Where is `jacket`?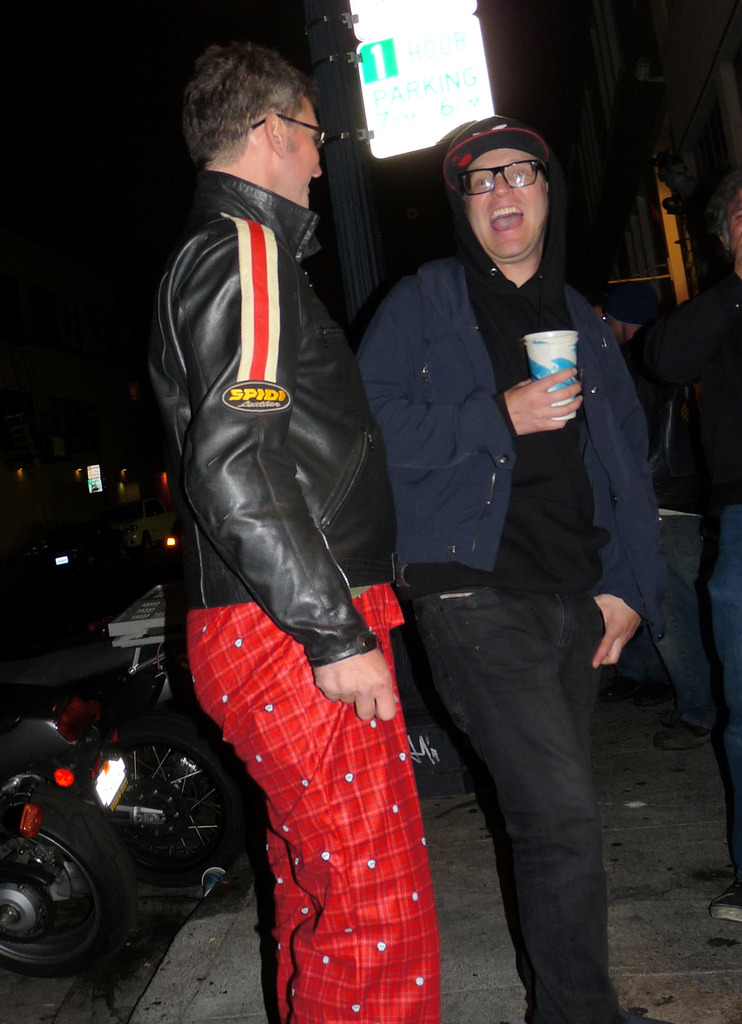
(x1=355, y1=266, x2=674, y2=651).
